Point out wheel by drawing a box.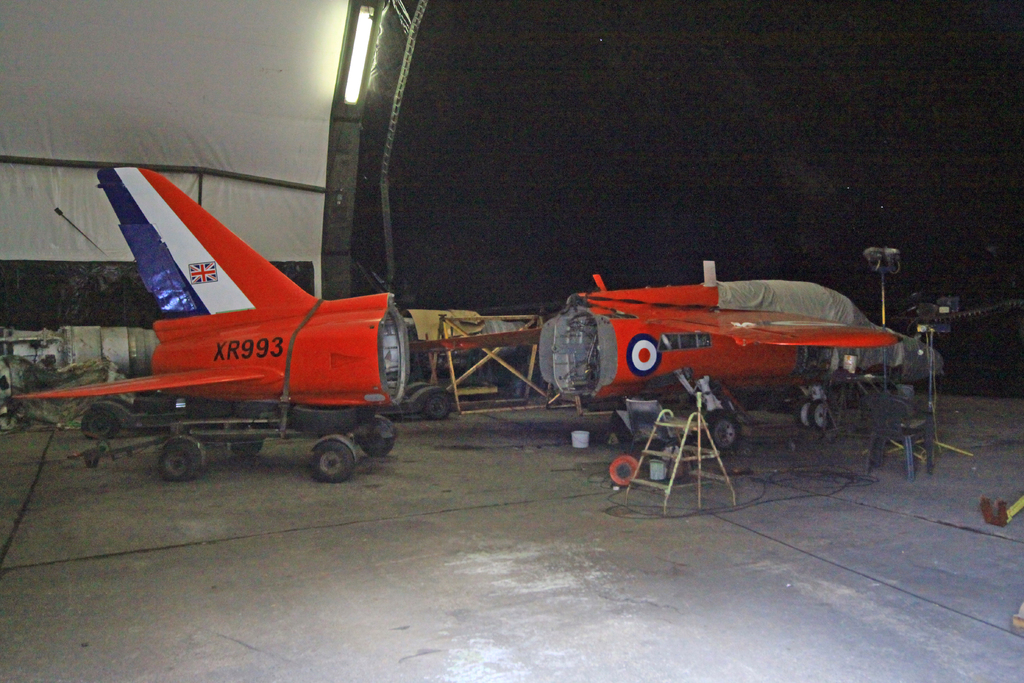
BBox(793, 398, 815, 428).
